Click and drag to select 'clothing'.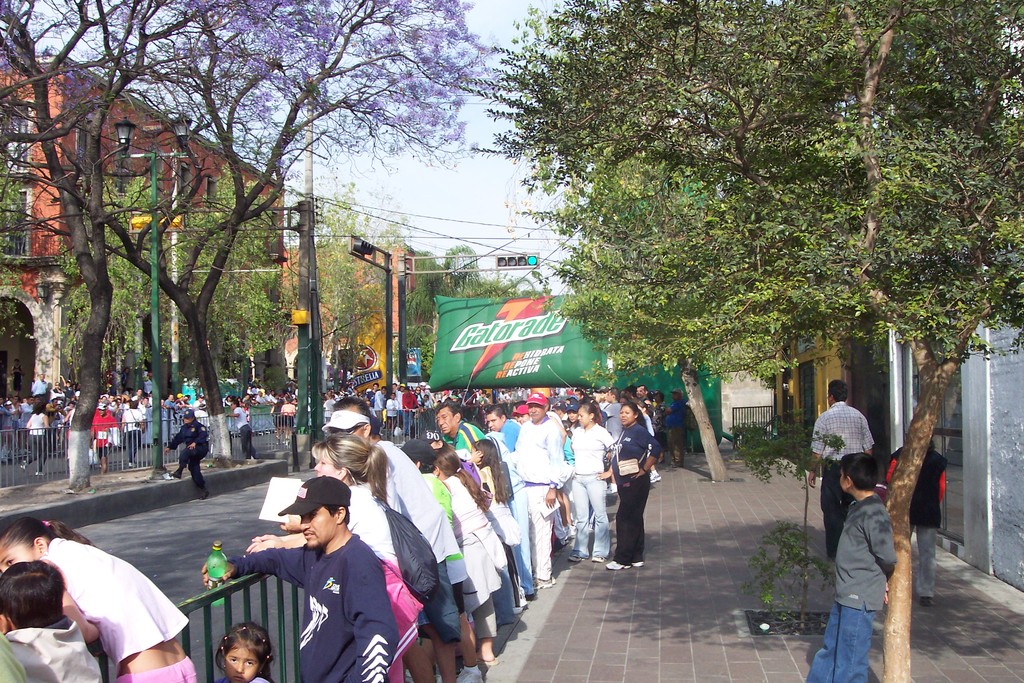
Selection: <box>426,470,488,613</box>.
